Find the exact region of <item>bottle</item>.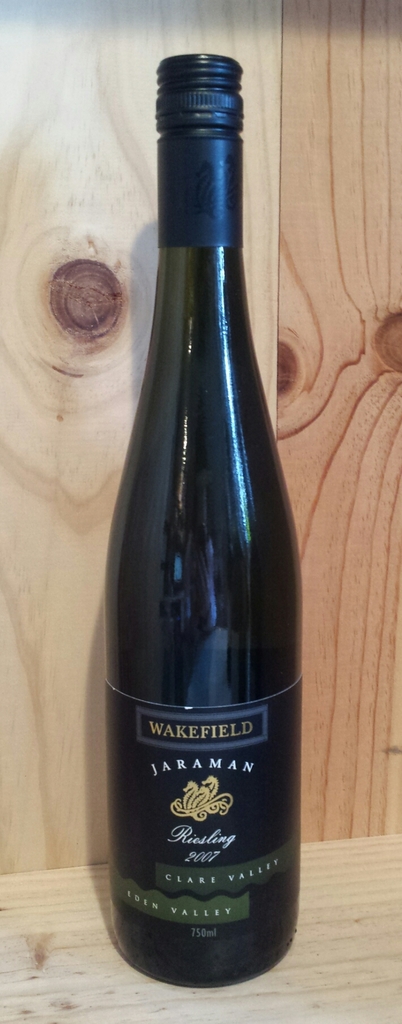
Exact region: locate(97, 90, 294, 1000).
